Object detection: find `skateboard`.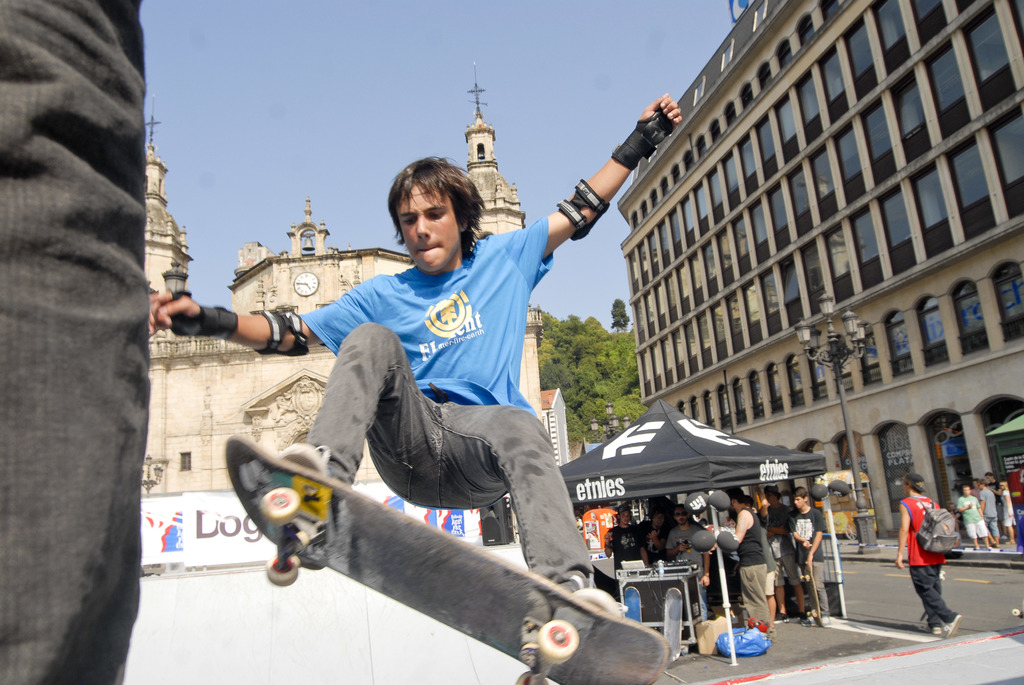
[x1=175, y1=434, x2=604, y2=652].
